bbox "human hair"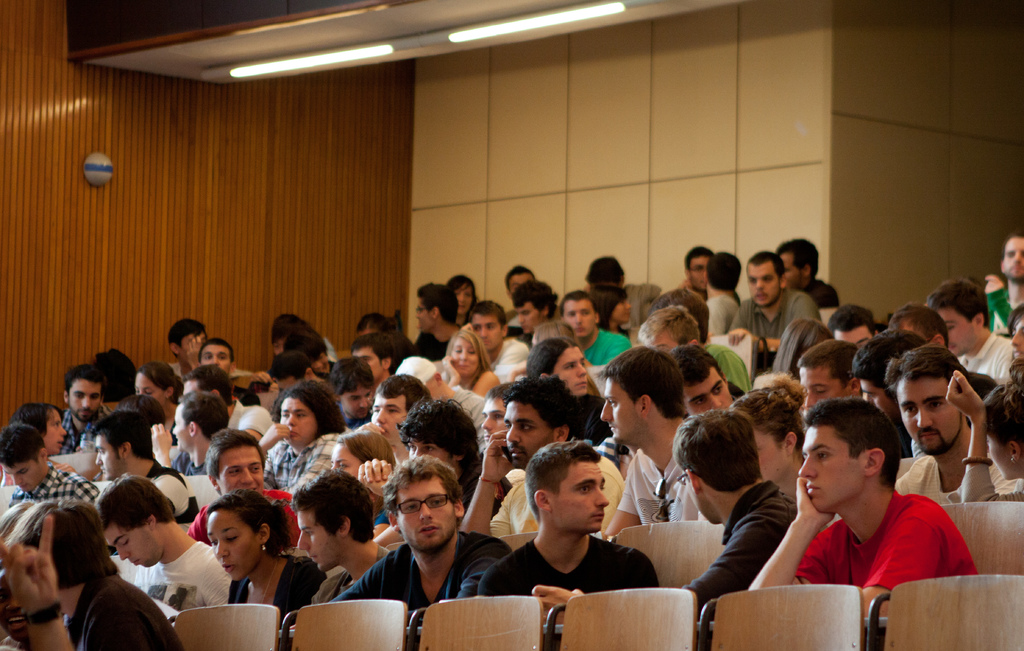
box(0, 501, 35, 537)
